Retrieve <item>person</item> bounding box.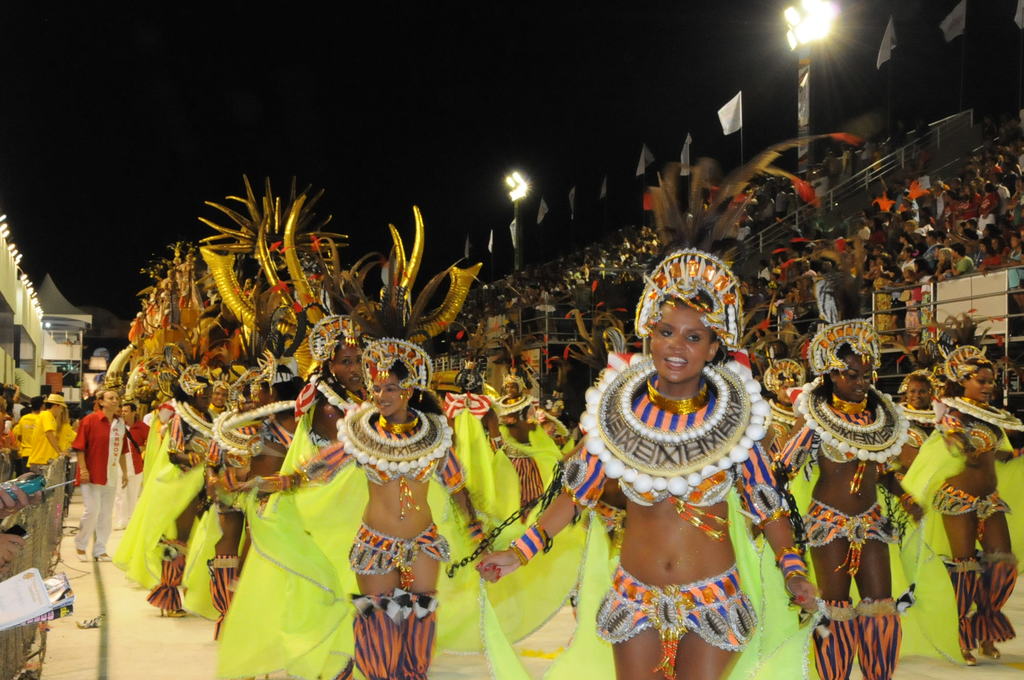
Bounding box: region(113, 401, 151, 528).
